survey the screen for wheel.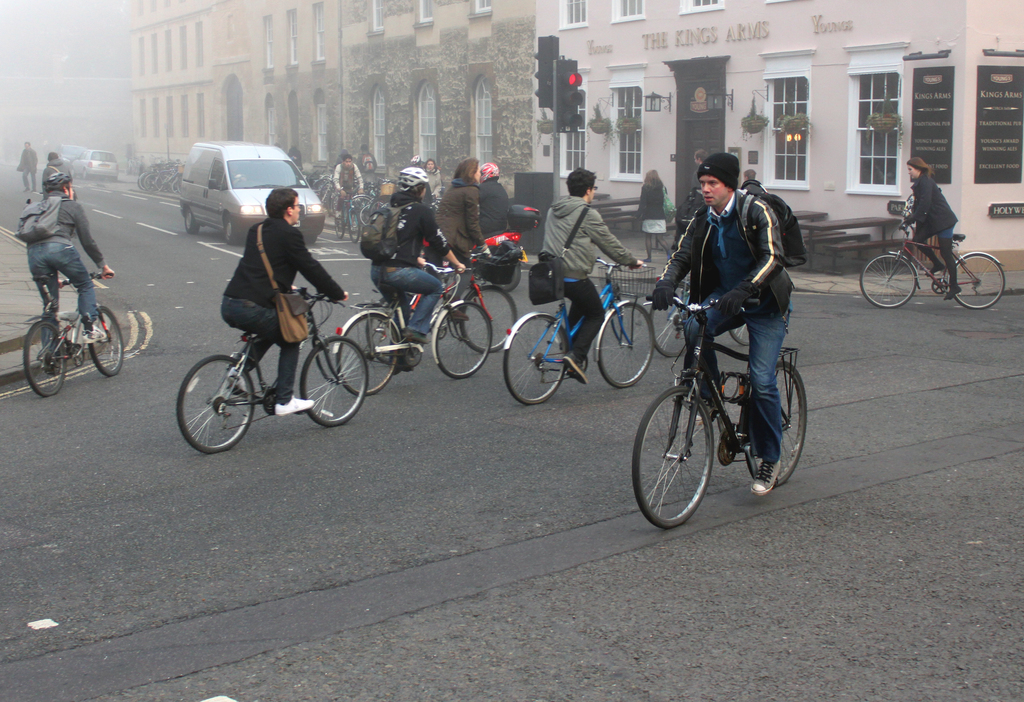
Survey found: box=[858, 253, 917, 309].
